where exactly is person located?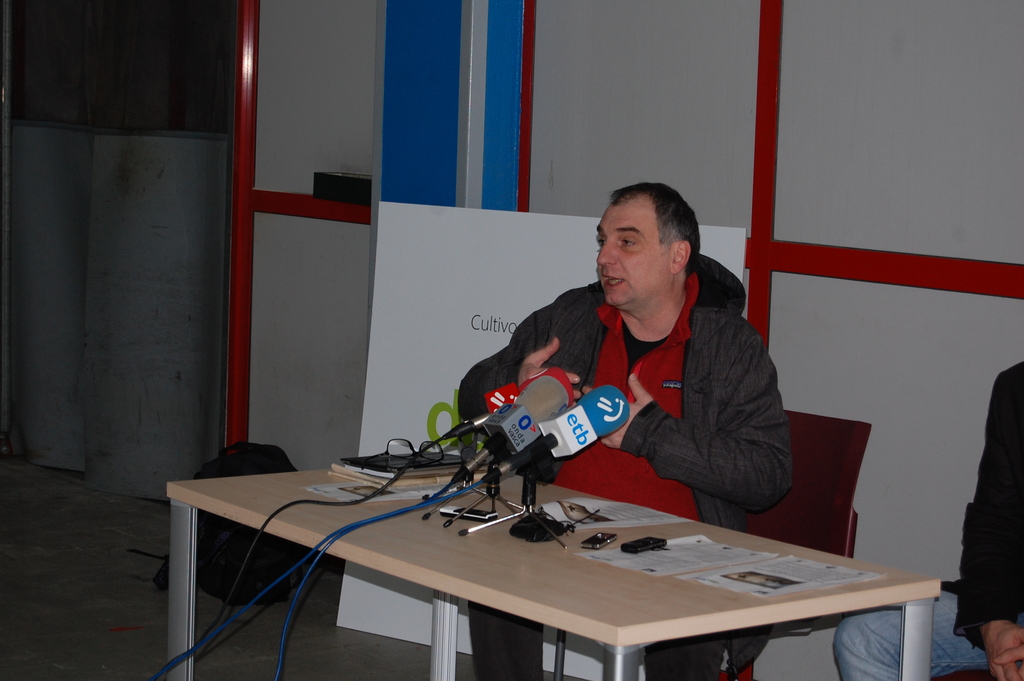
Its bounding box is 834/363/1023/680.
